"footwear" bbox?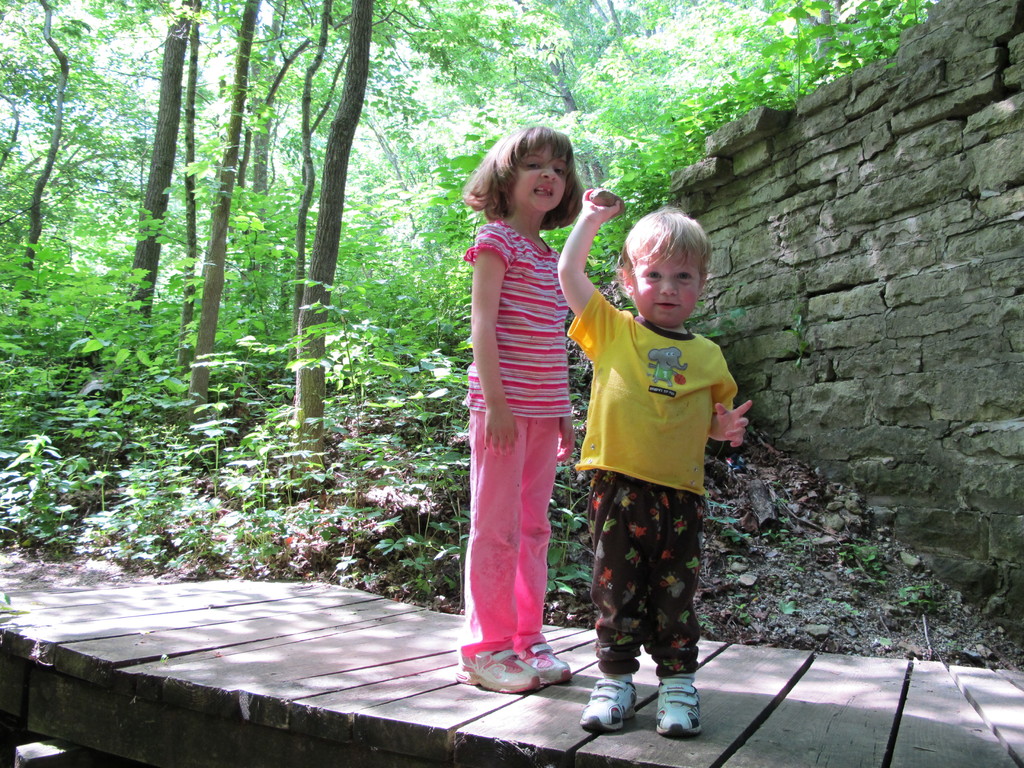
[520, 641, 569, 687]
